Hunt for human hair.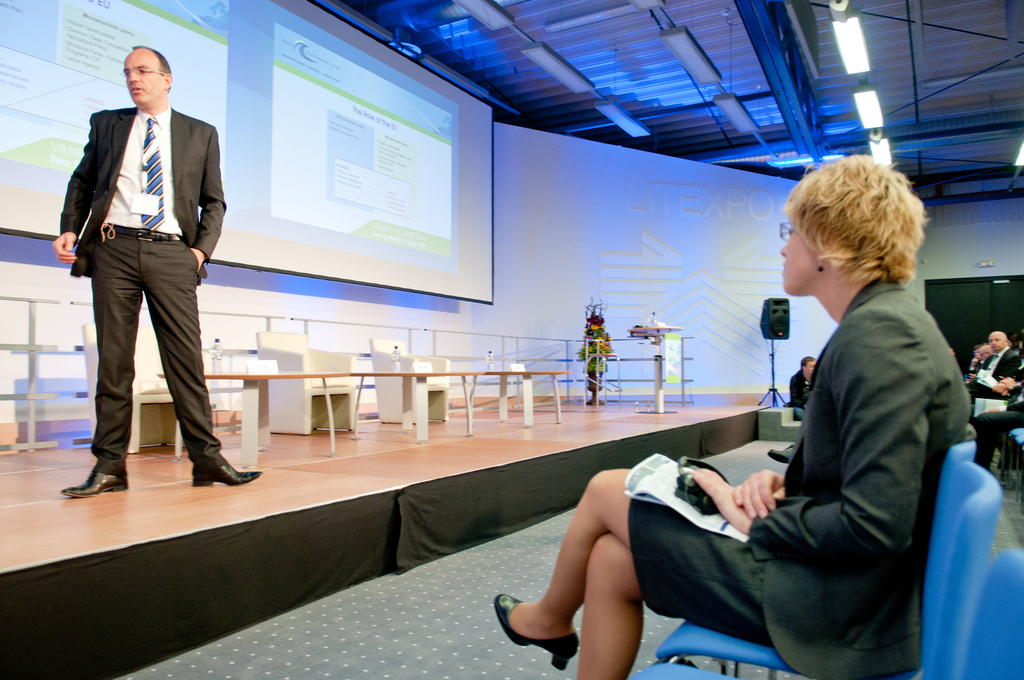
Hunted down at 804:163:926:303.
